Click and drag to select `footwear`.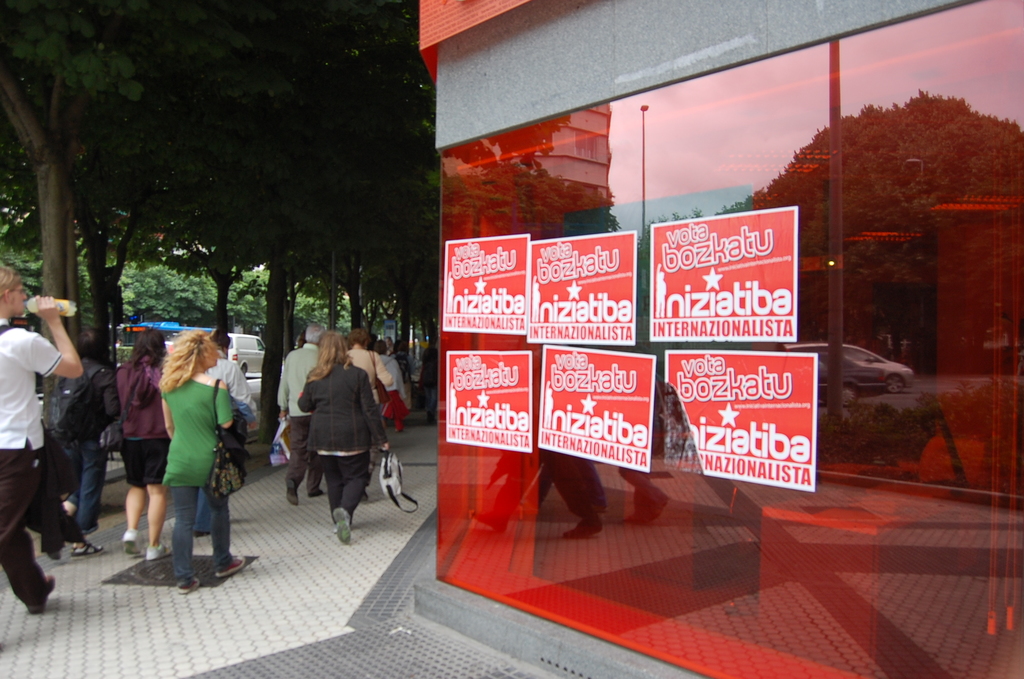
Selection: detection(124, 528, 140, 553).
